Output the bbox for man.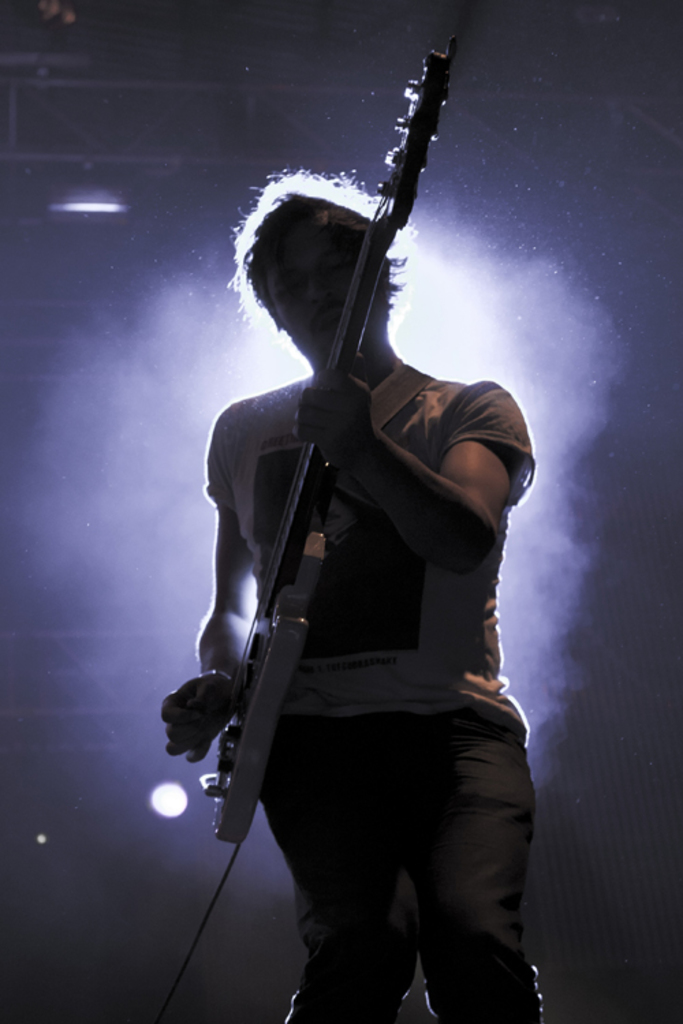
169:63:571:1023.
